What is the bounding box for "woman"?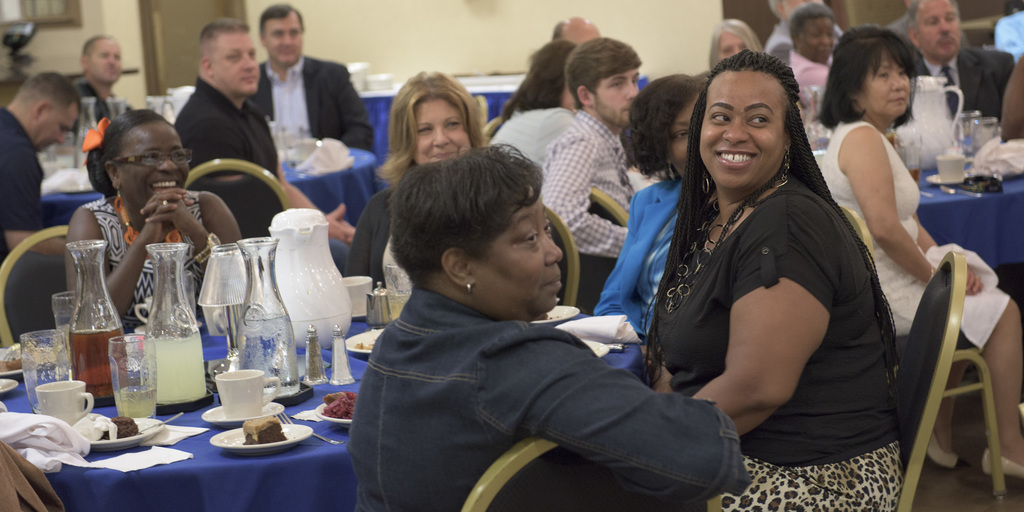
{"x1": 816, "y1": 22, "x2": 1023, "y2": 484}.
